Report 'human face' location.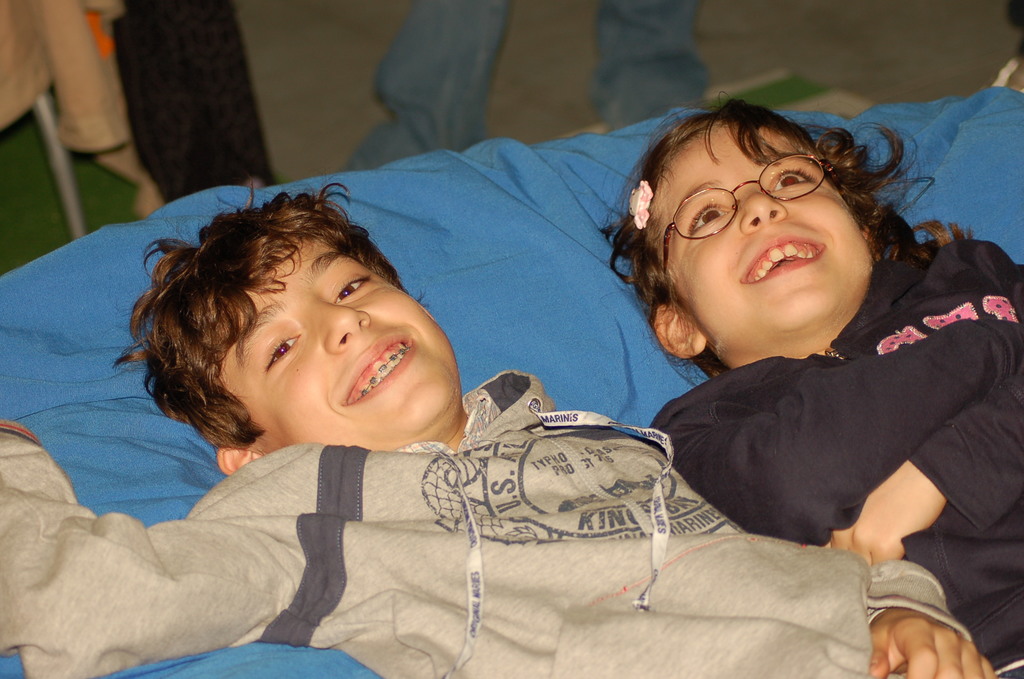
Report: select_region(657, 127, 876, 355).
